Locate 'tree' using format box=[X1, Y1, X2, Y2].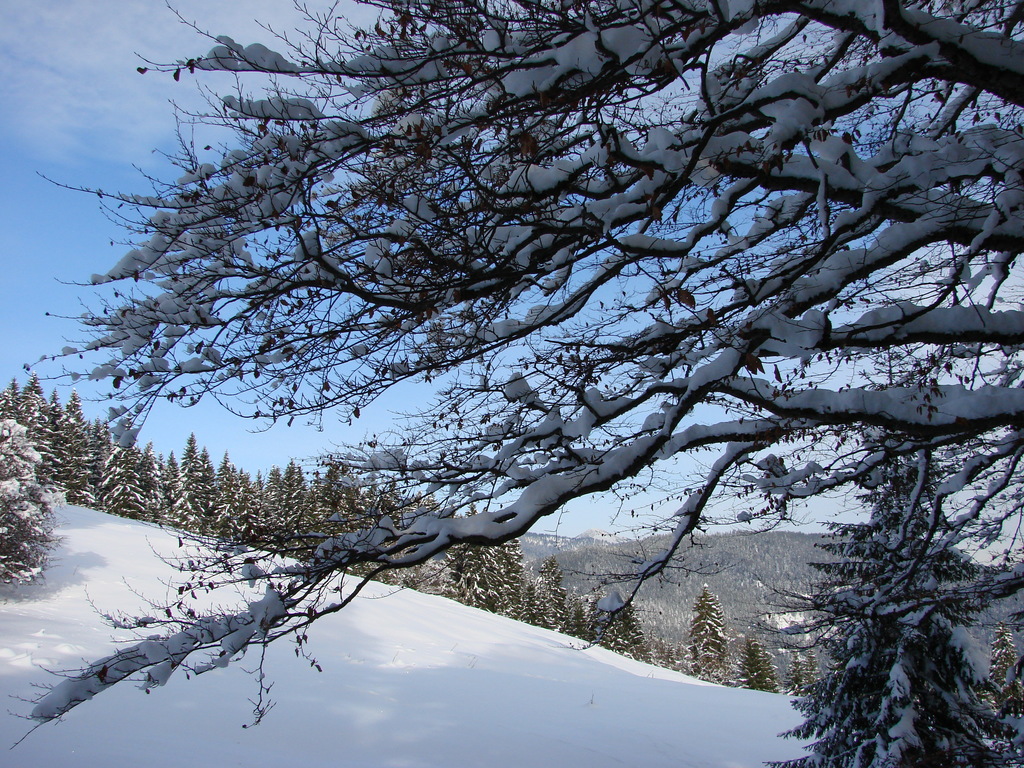
box=[175, 437, 220, 525].
